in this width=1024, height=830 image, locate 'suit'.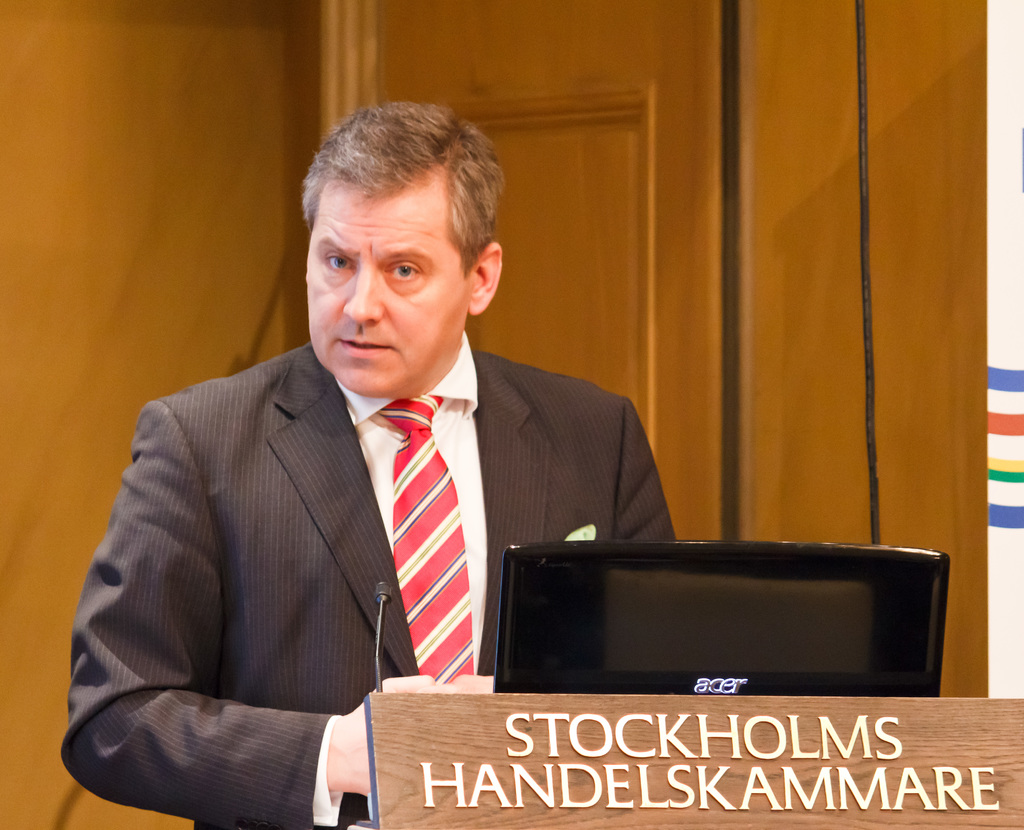
Bounding box: (x1=88, y1=249, x2=683, y2=779).
